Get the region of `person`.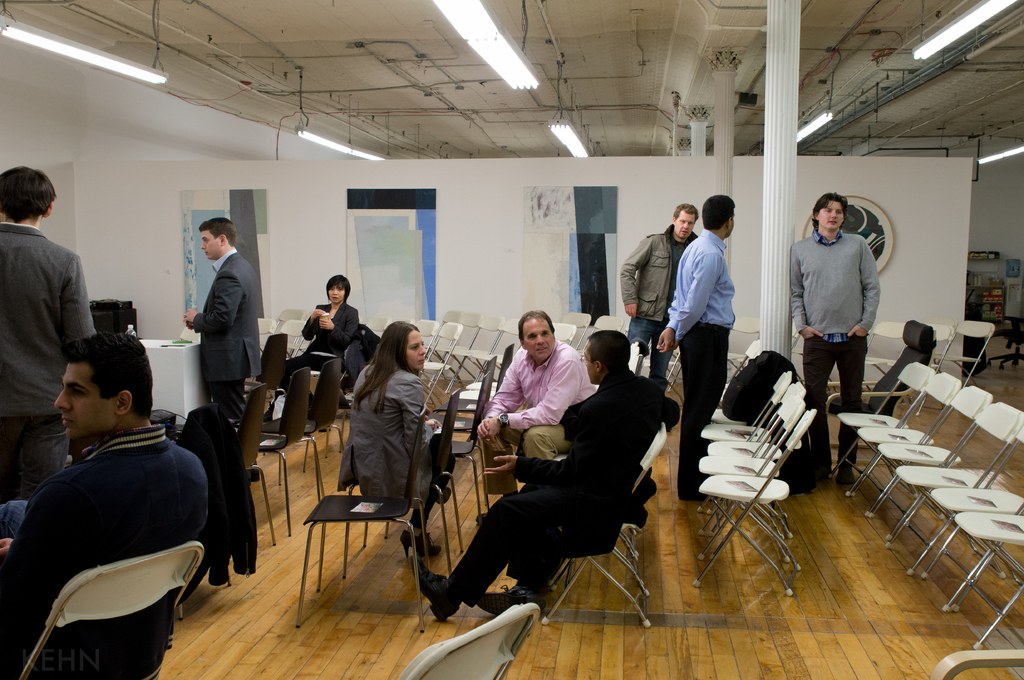
pyautogui.locateOnScreen(801, 187, 886, 429).
